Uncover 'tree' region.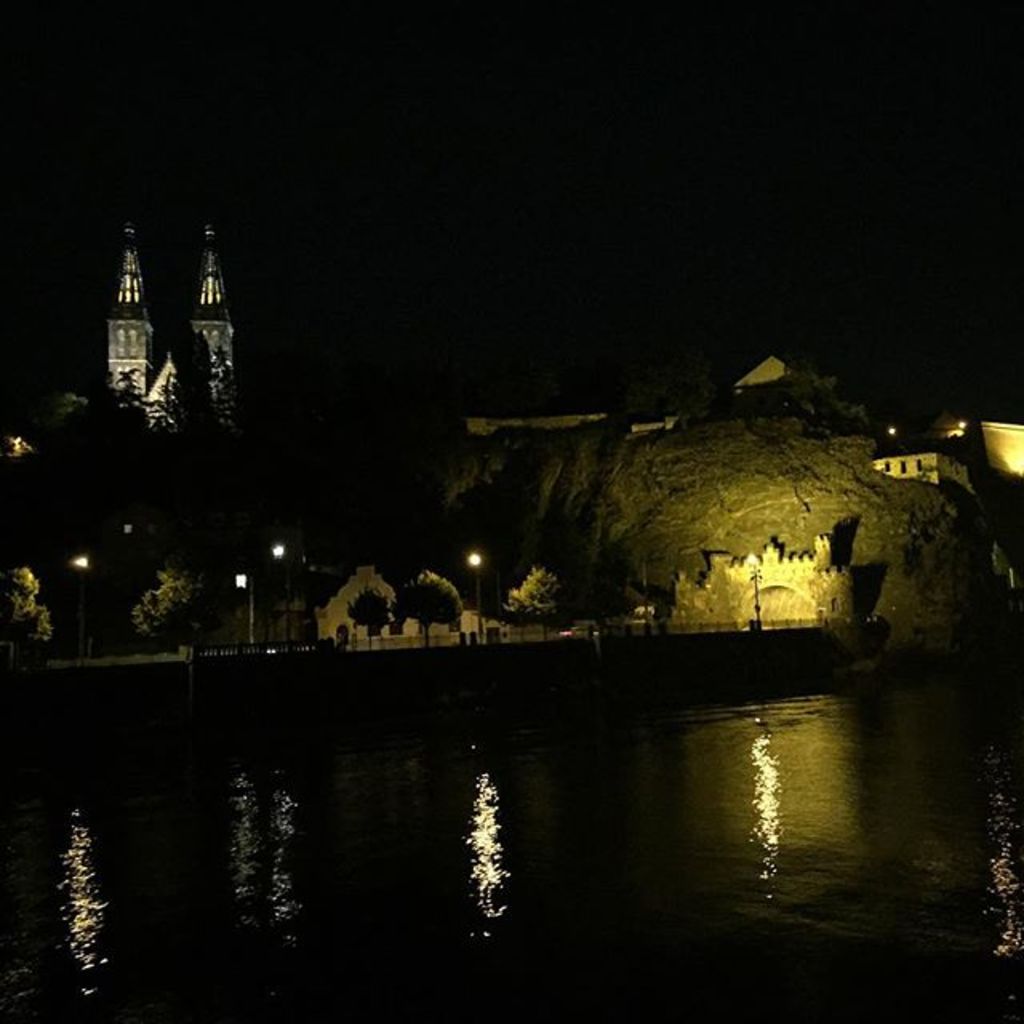
Uncovered: bbox=[0, 563, 51, 656].
